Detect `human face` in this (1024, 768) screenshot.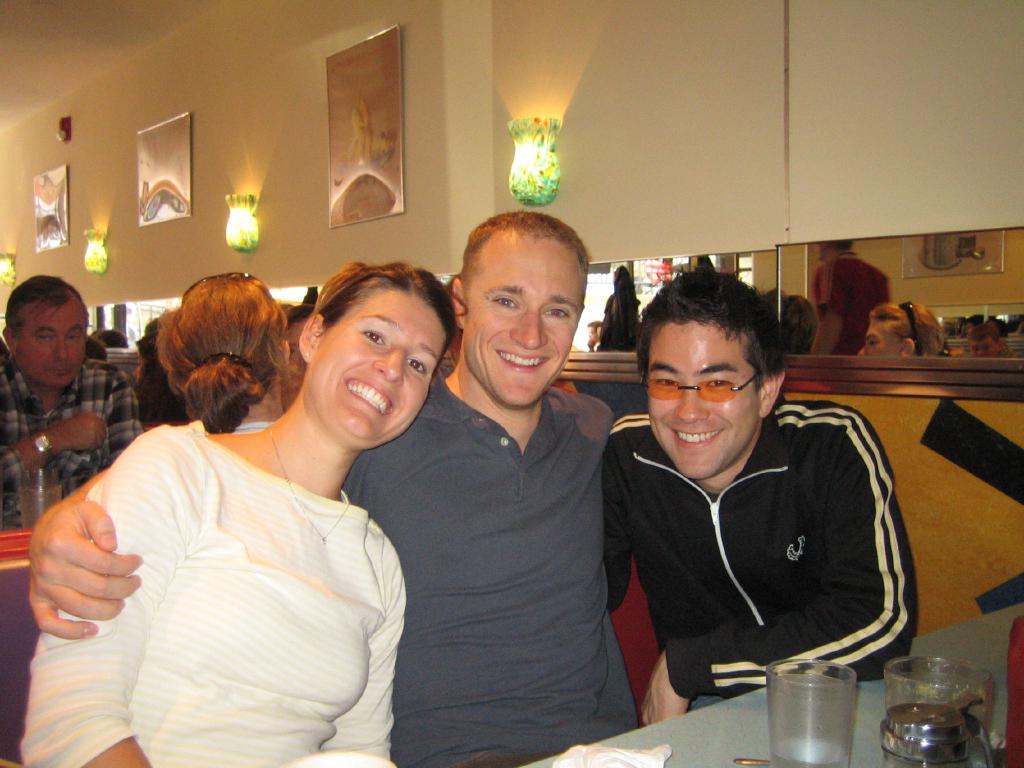
Detection: [x1=969, y1=335, x2=1001, y2=358].
